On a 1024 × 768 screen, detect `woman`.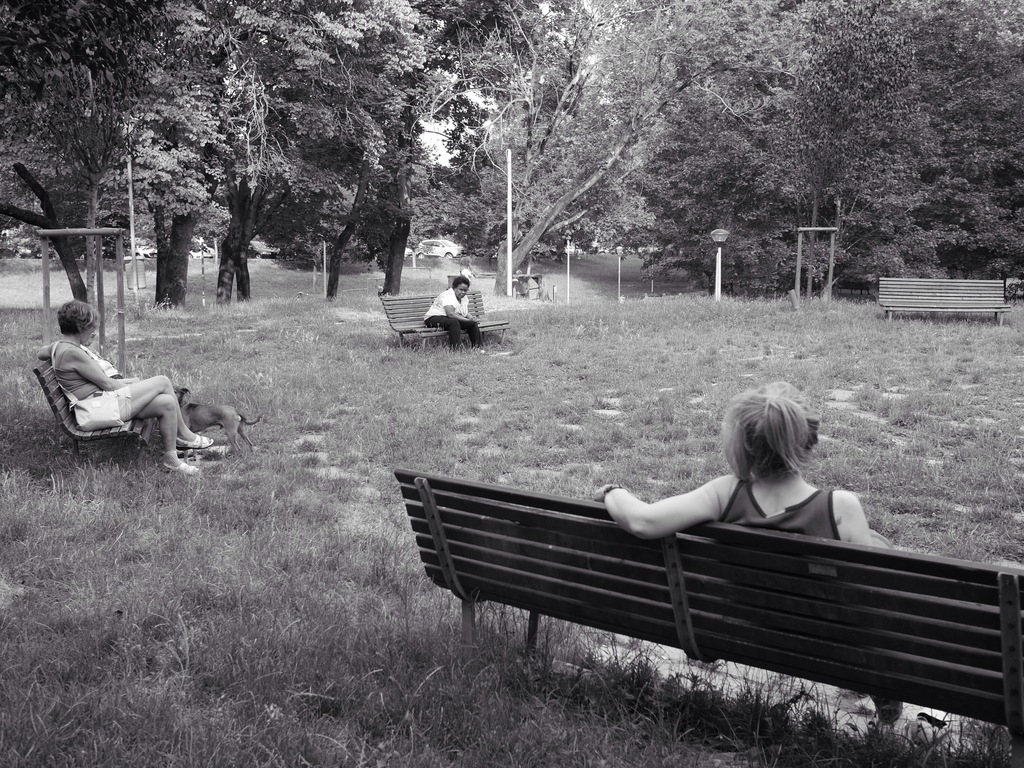
588 379 892 707.
